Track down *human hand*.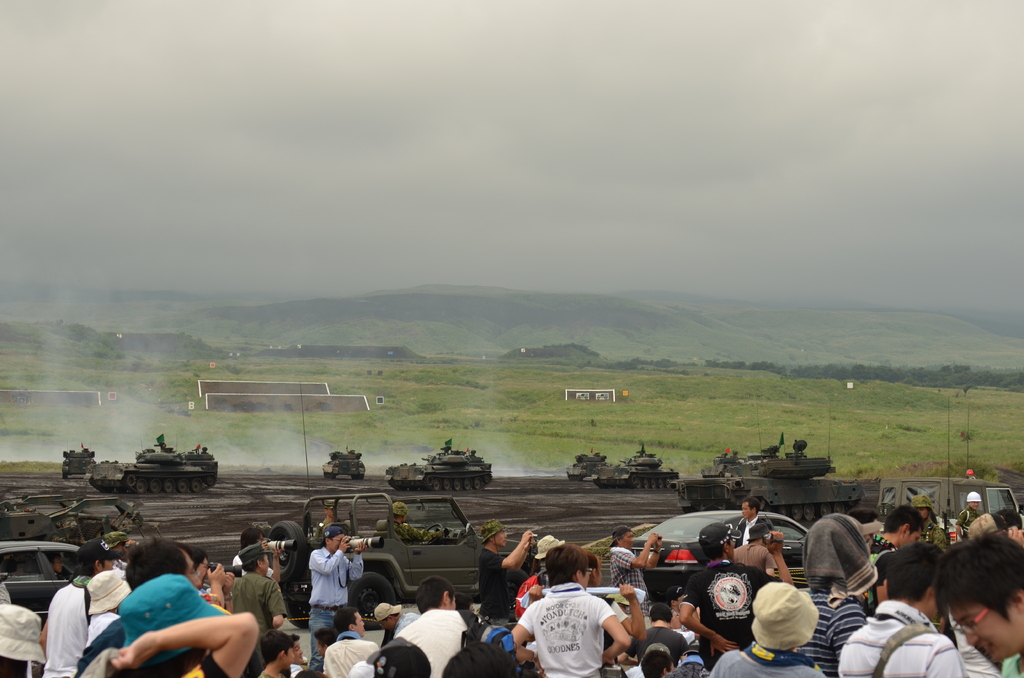
Tracked to box(646, 531, 658, 547).
